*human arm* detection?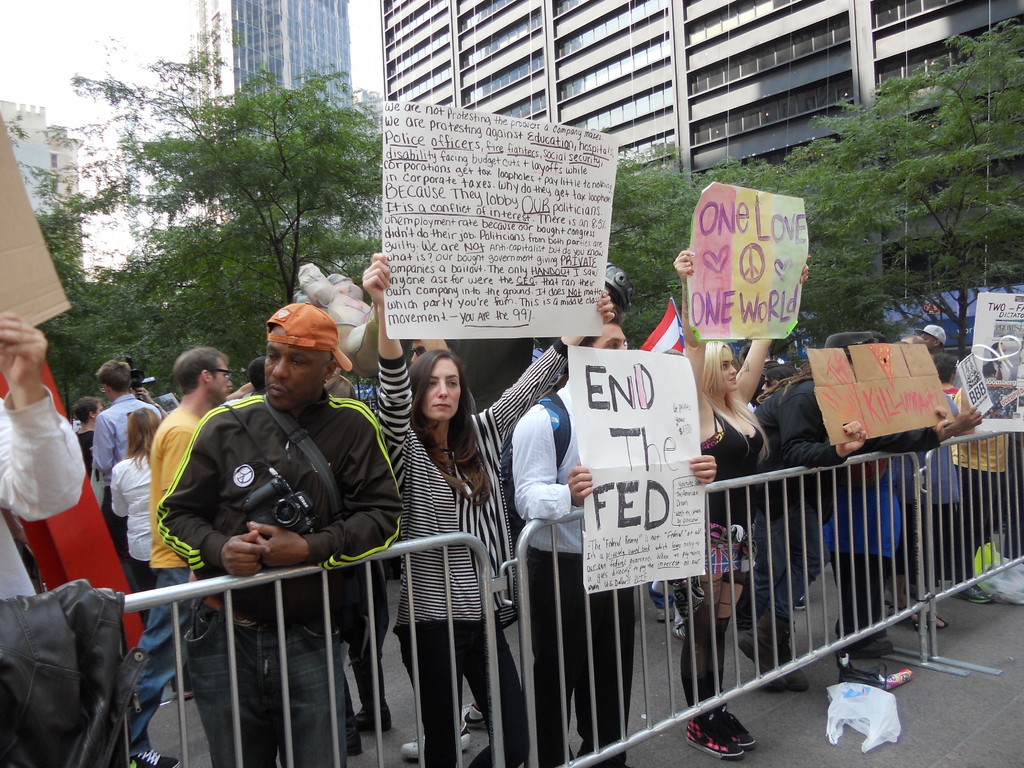
[left=726, top=221, right=816, bottom=405]
